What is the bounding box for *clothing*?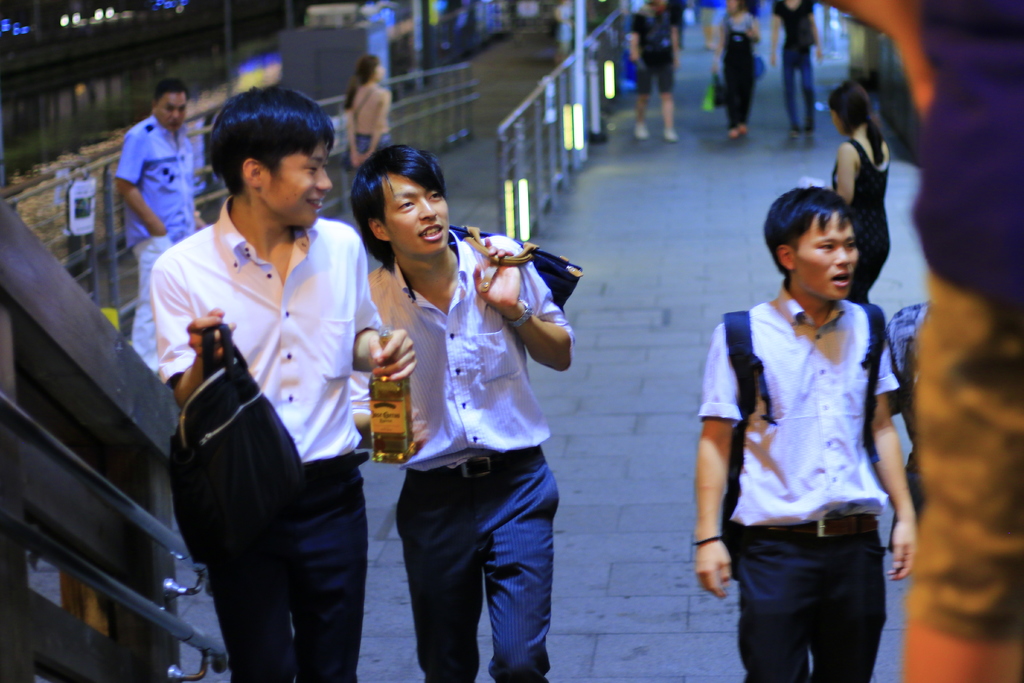
bbox=[346, 81, 387, 176].
